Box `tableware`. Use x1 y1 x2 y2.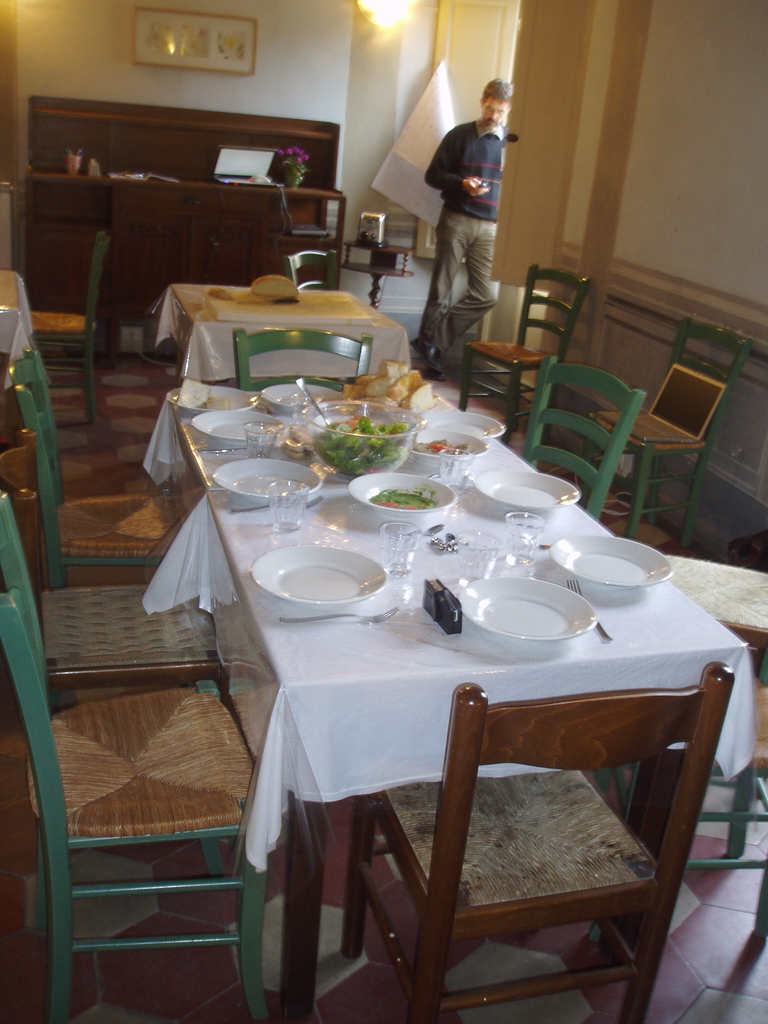
380 520 419 572.
